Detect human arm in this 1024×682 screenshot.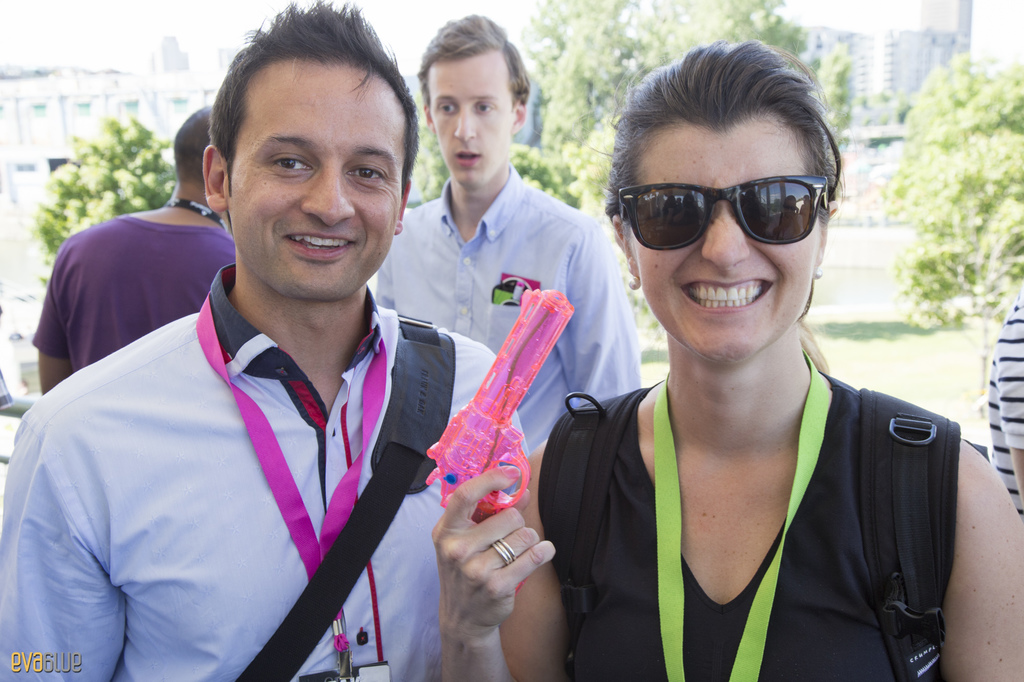
Detection: pyautogui.locateOnScreen(996, 280, 1023, 530).
